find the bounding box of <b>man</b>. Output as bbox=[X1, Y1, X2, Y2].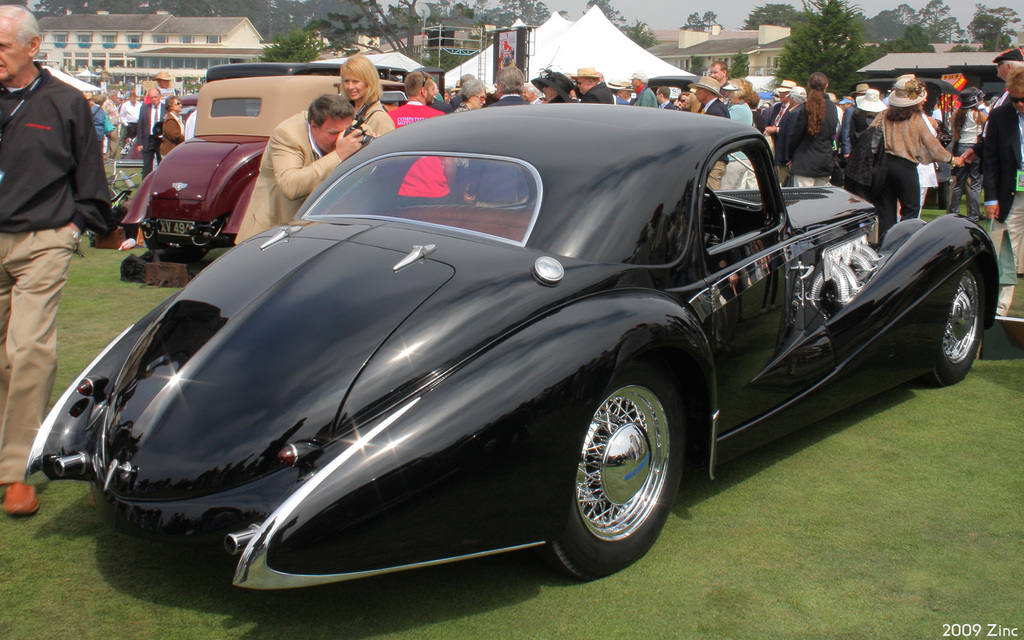
bbox=[134, 87, 164, 180].
